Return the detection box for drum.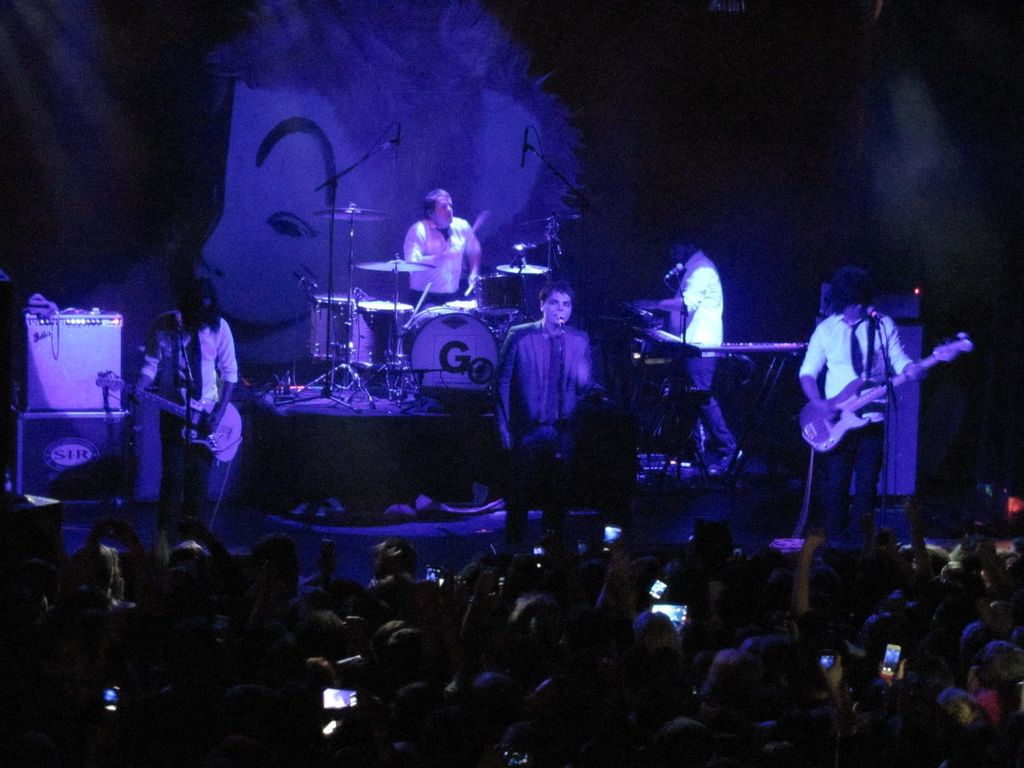
[left=473, top=273, right=520, bottom=316].
